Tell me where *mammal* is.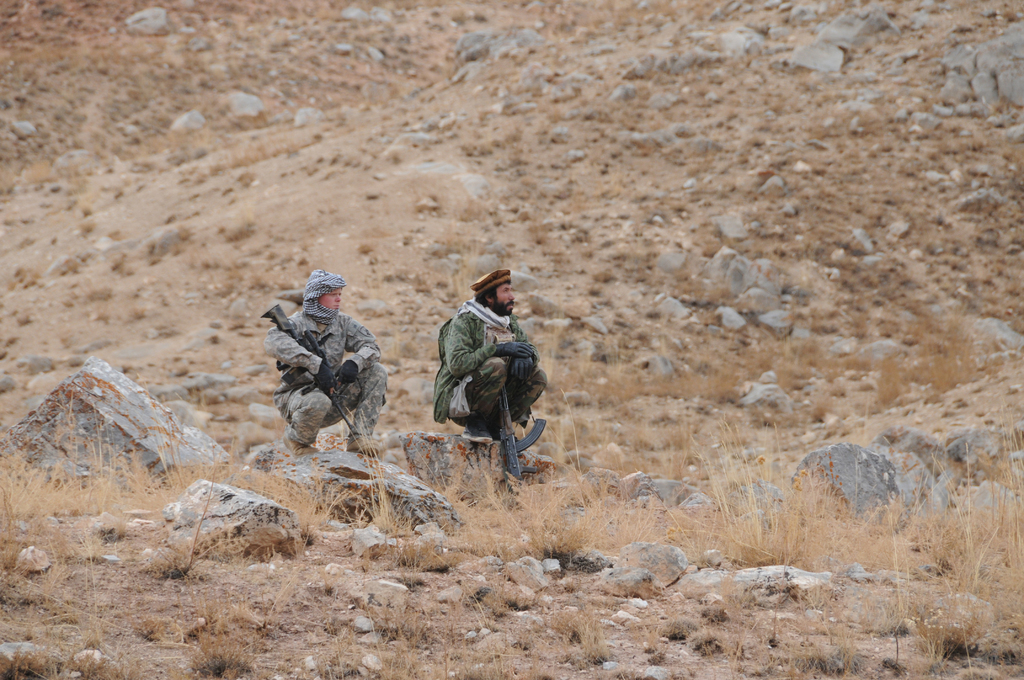
*mammal* is at crop(262, 266, 396, 459).
